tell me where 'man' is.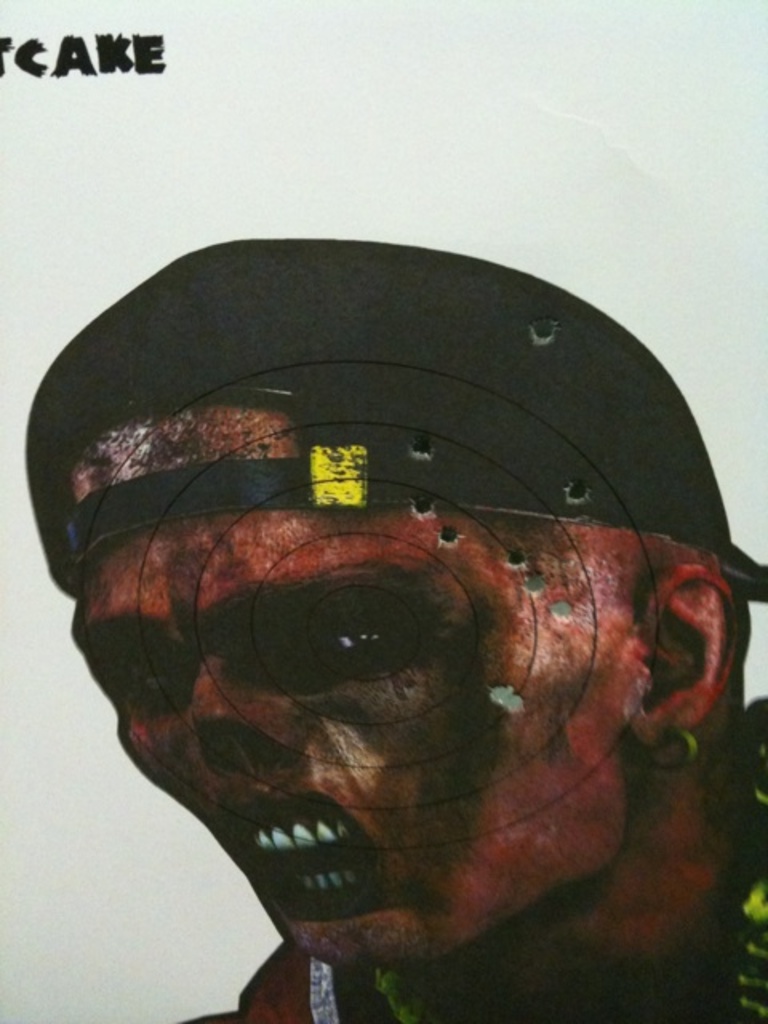
'man' is at 0, 203, 760, 1023.
